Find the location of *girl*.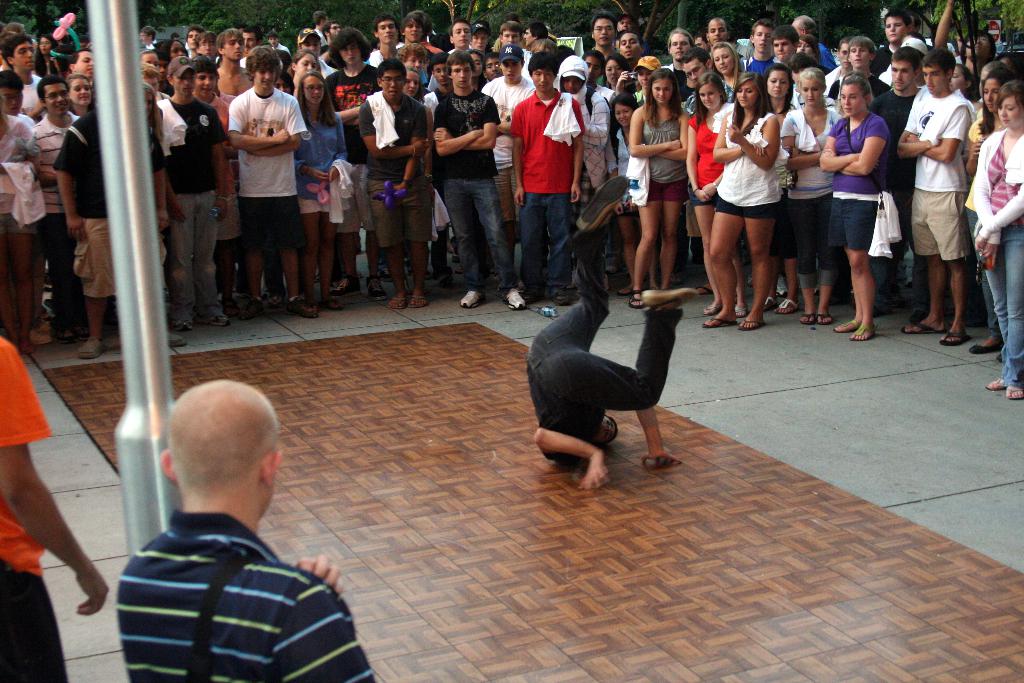
Location: locate(627, 70, 691, 311).
